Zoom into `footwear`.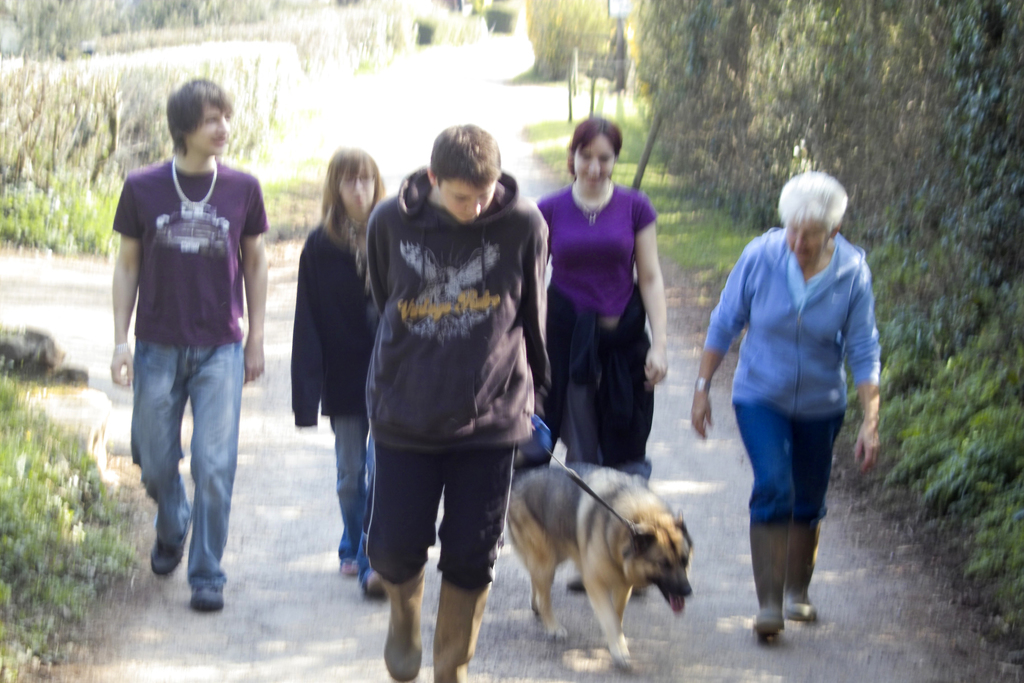
Zoom target: pyautogui.locateOnScreen(750, 518, 787, 641).
